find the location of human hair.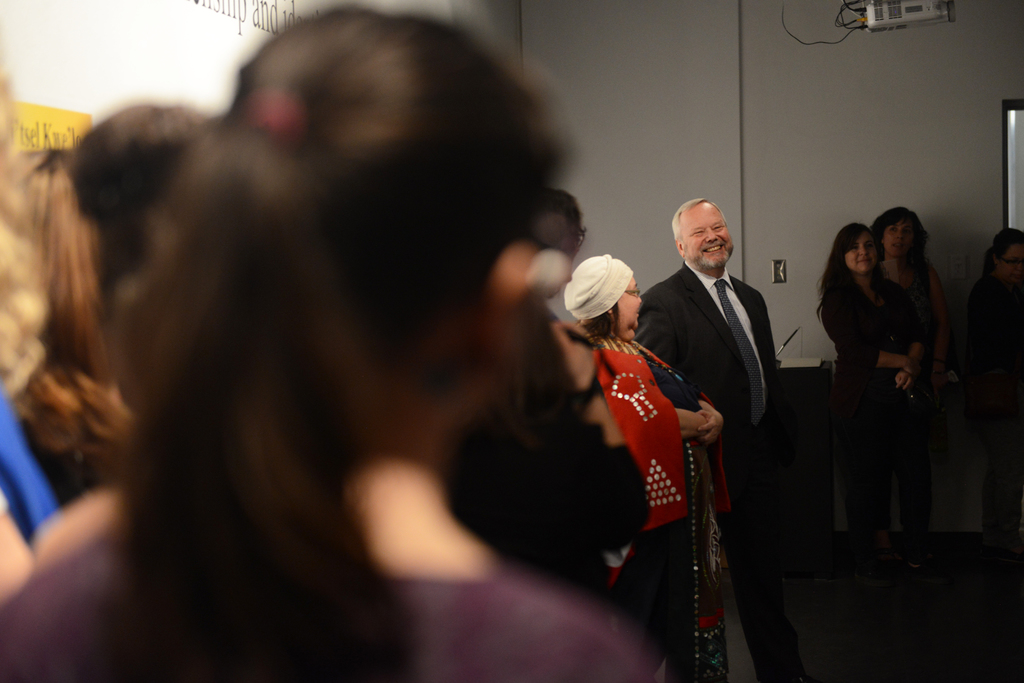
Location: 12:143:141:457.
